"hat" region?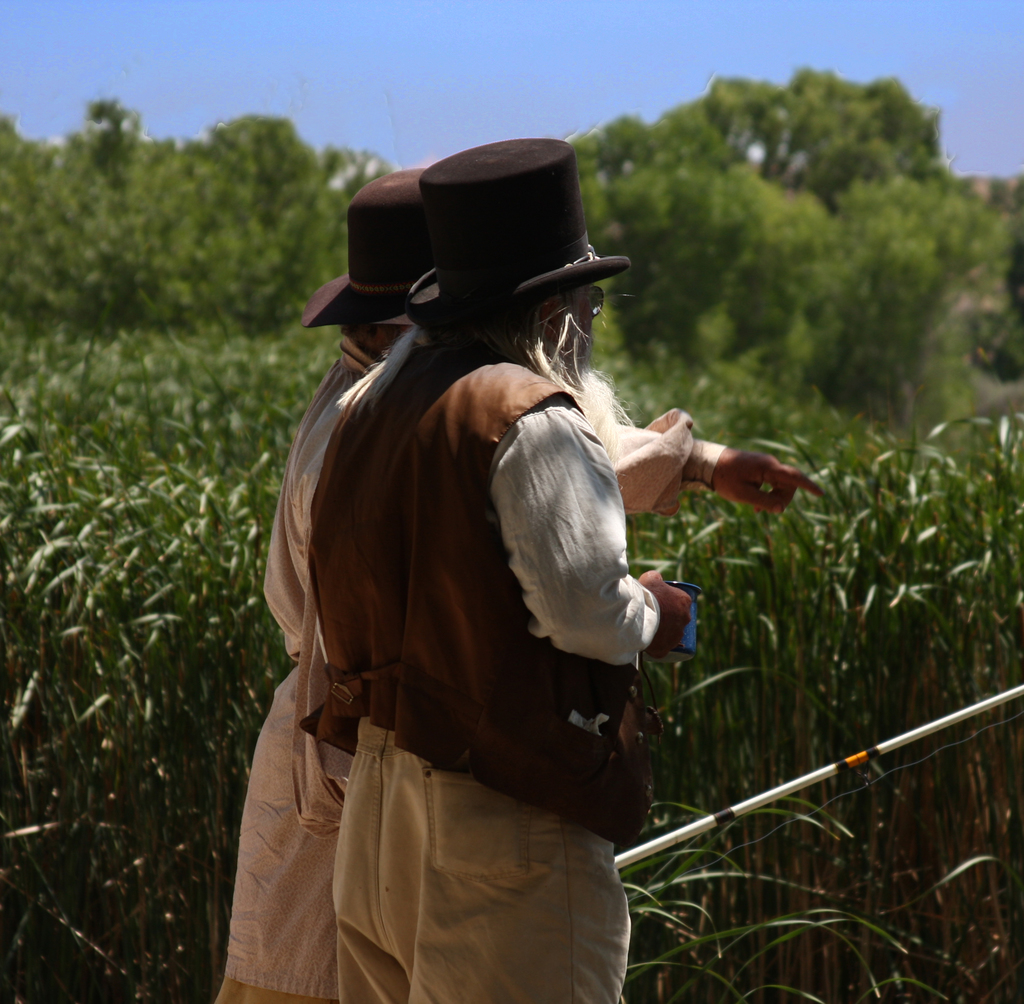
x1=301, y1=159, x2=449, y2=334
